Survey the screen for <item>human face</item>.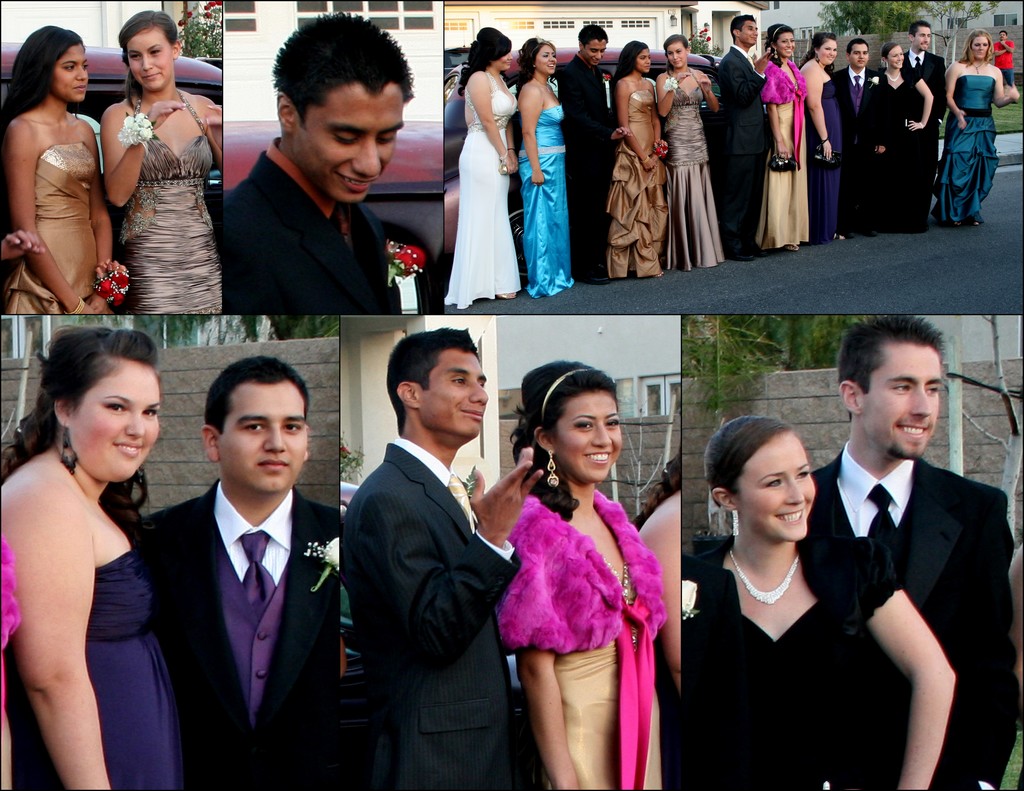
Survey found: 970, 39, 992, 66.
